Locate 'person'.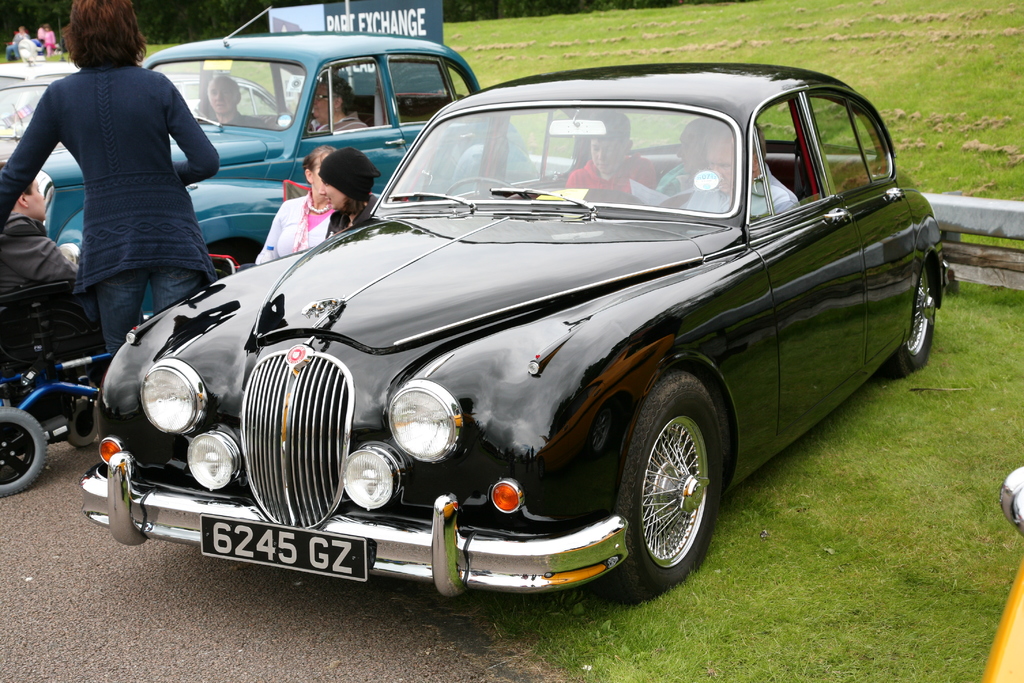
Bounding box: [left=0, top=177, right=74, bottom=375].
